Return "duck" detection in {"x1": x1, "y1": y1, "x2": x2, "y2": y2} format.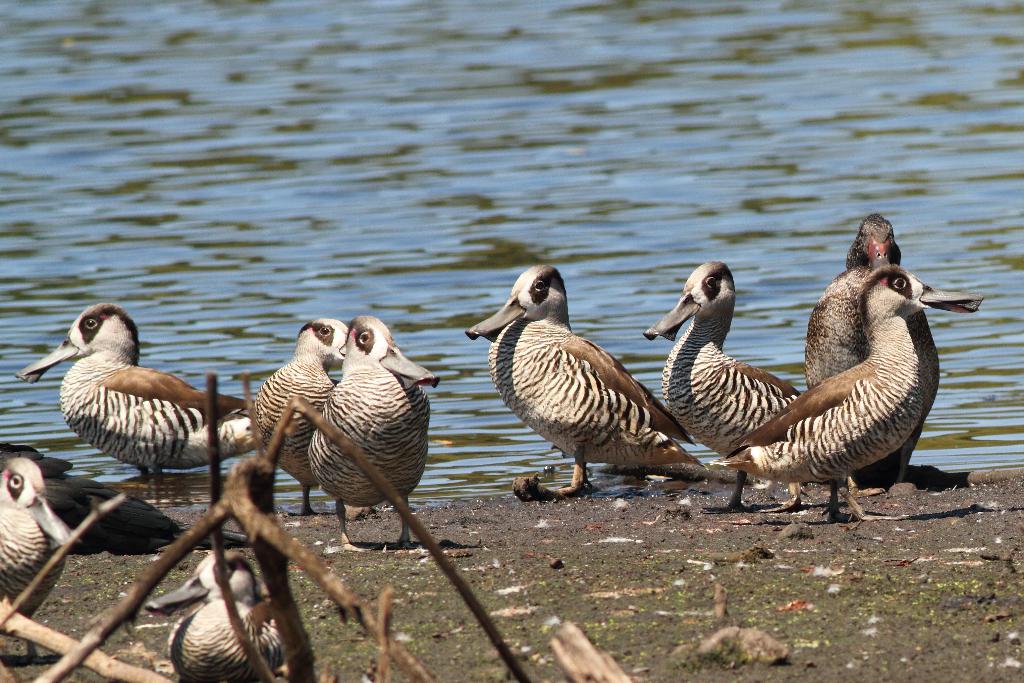
{"x1": 459, "y1": 262, "x2": 695, "y2": 513}.
